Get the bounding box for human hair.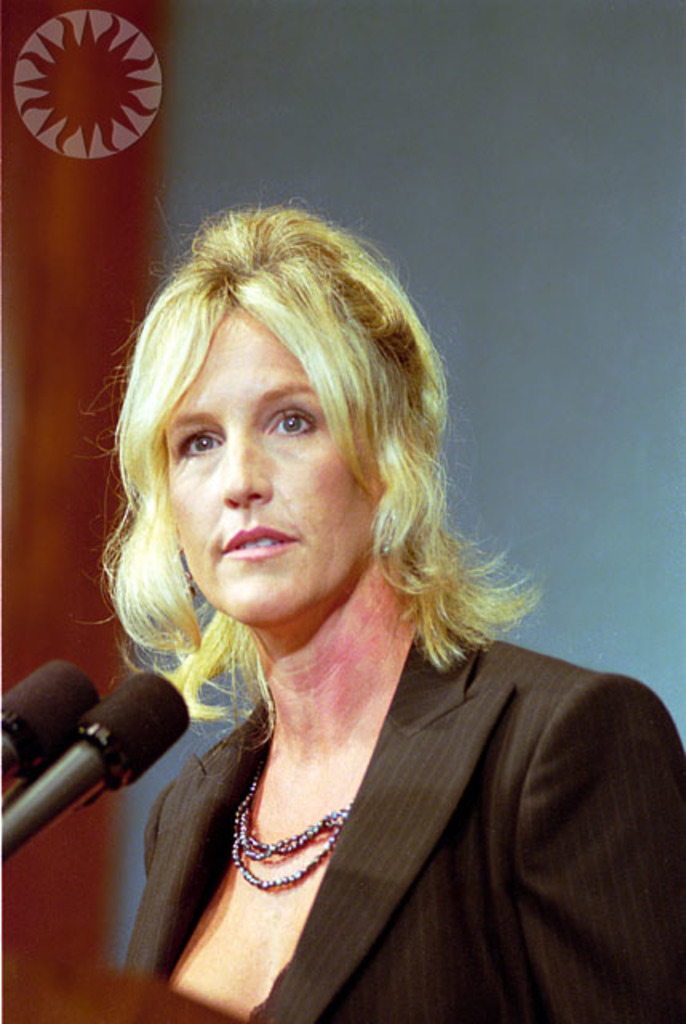
[104, 178, 507, 739].
